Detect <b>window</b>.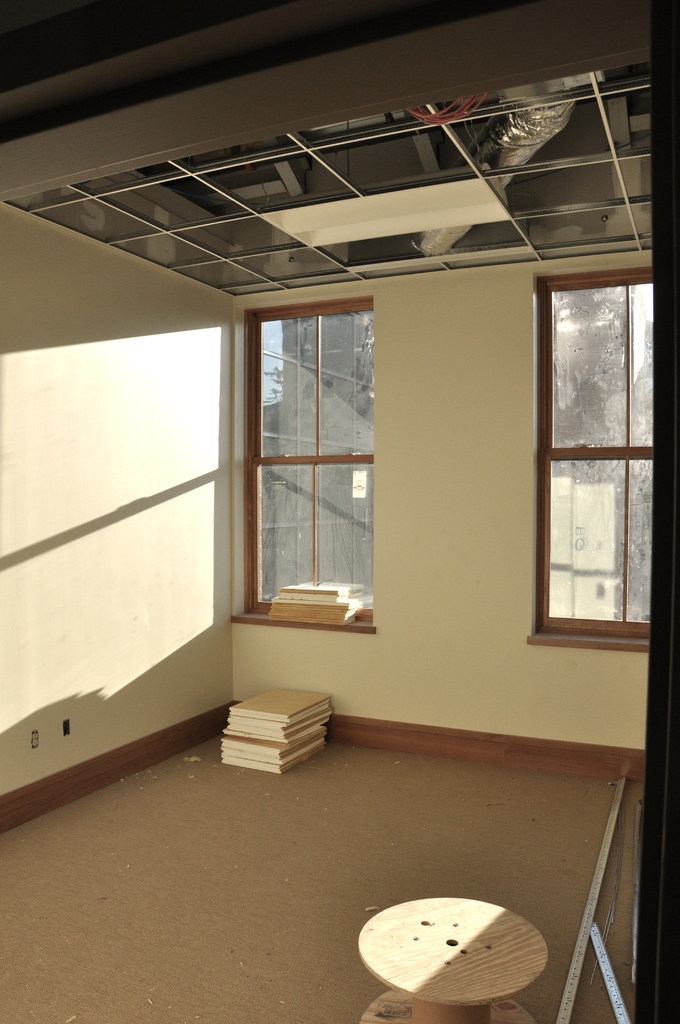
Detected at bbox=[216, 302, 386, 639].
